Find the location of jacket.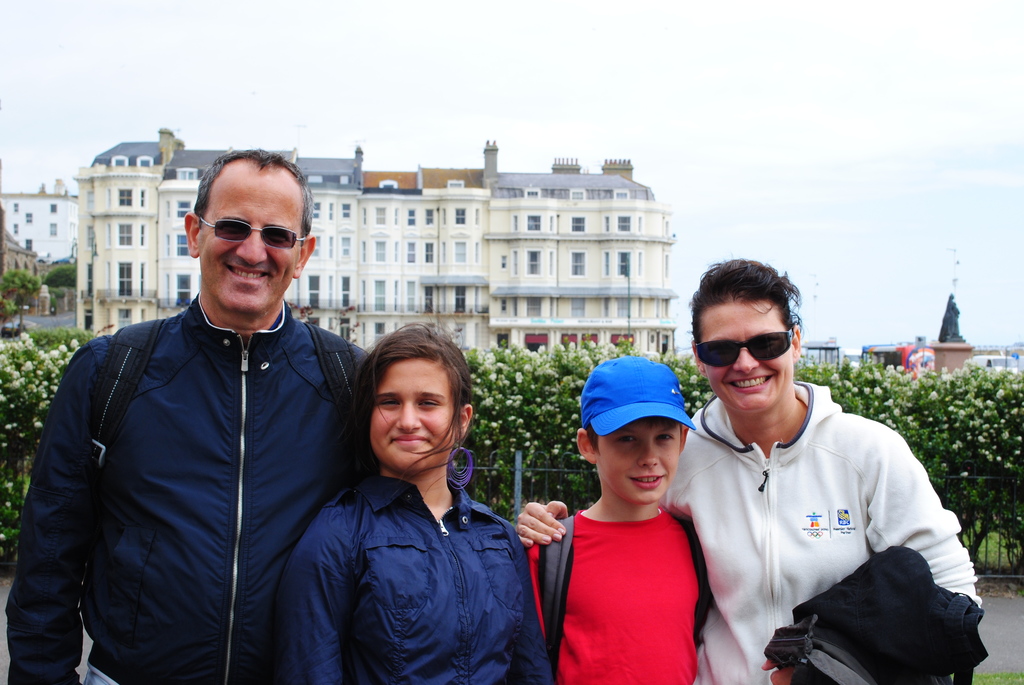
Location: bbox(30, 190, 378, 661).
